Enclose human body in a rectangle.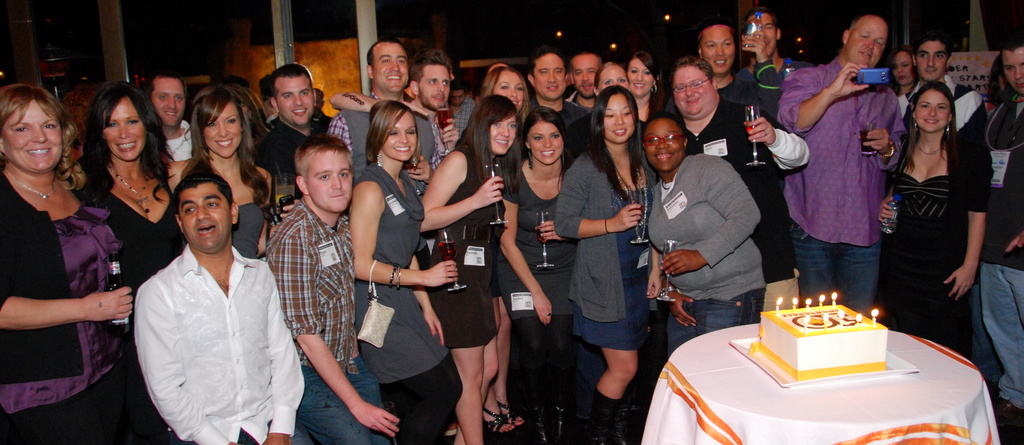
(x1=126, y1=131, x2=284, y2=444).
